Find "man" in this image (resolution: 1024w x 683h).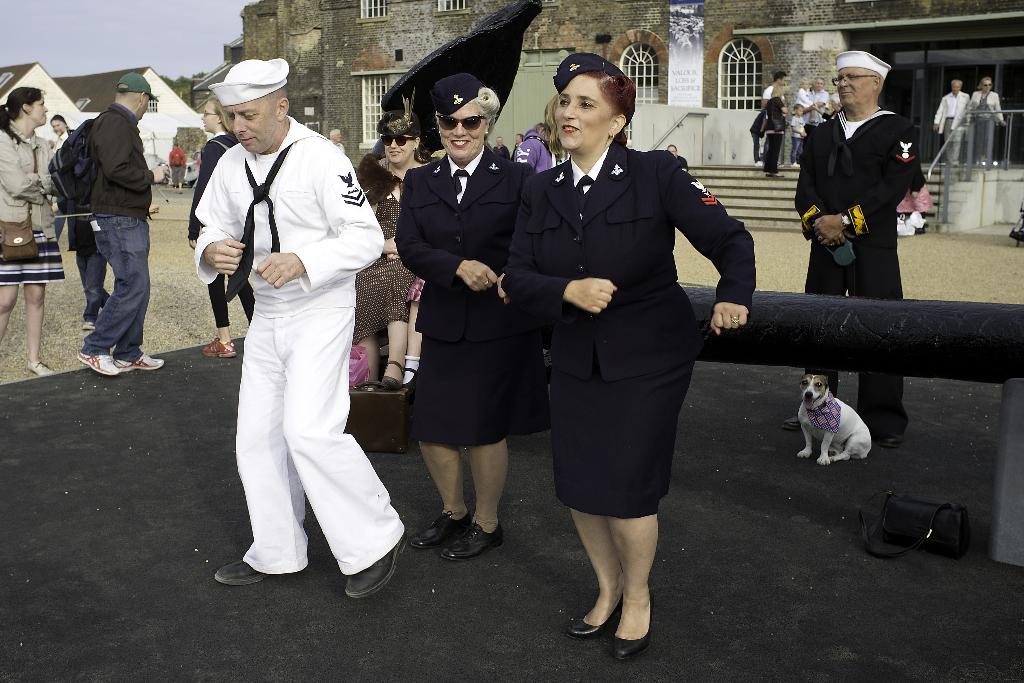
Rect(328, 127, 346, 153).
